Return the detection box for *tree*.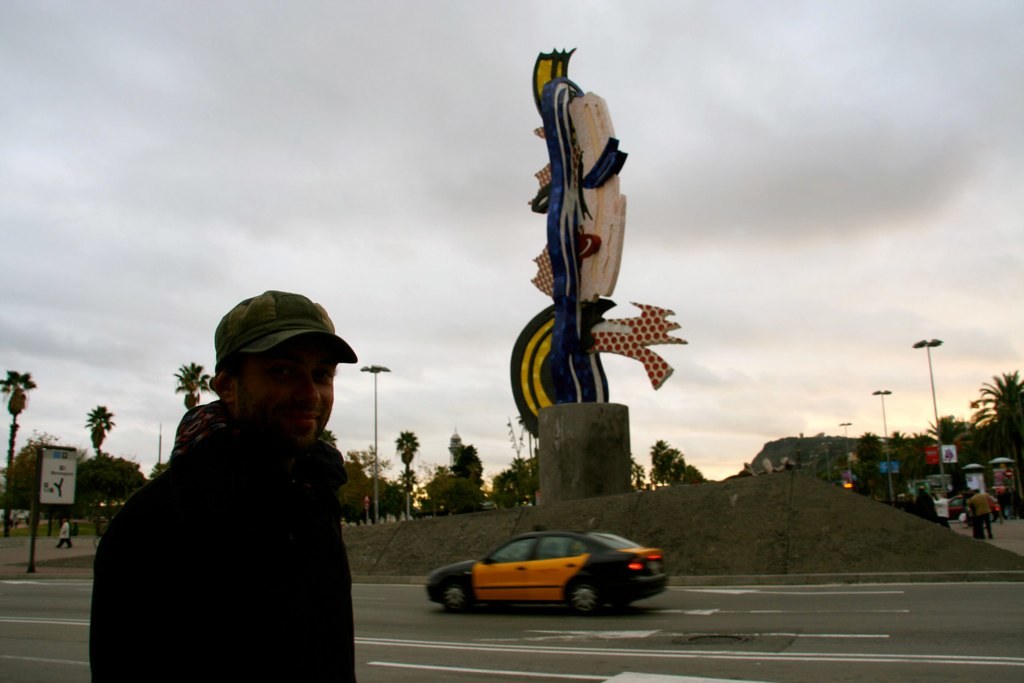
region(0, 366, 33, 538).
